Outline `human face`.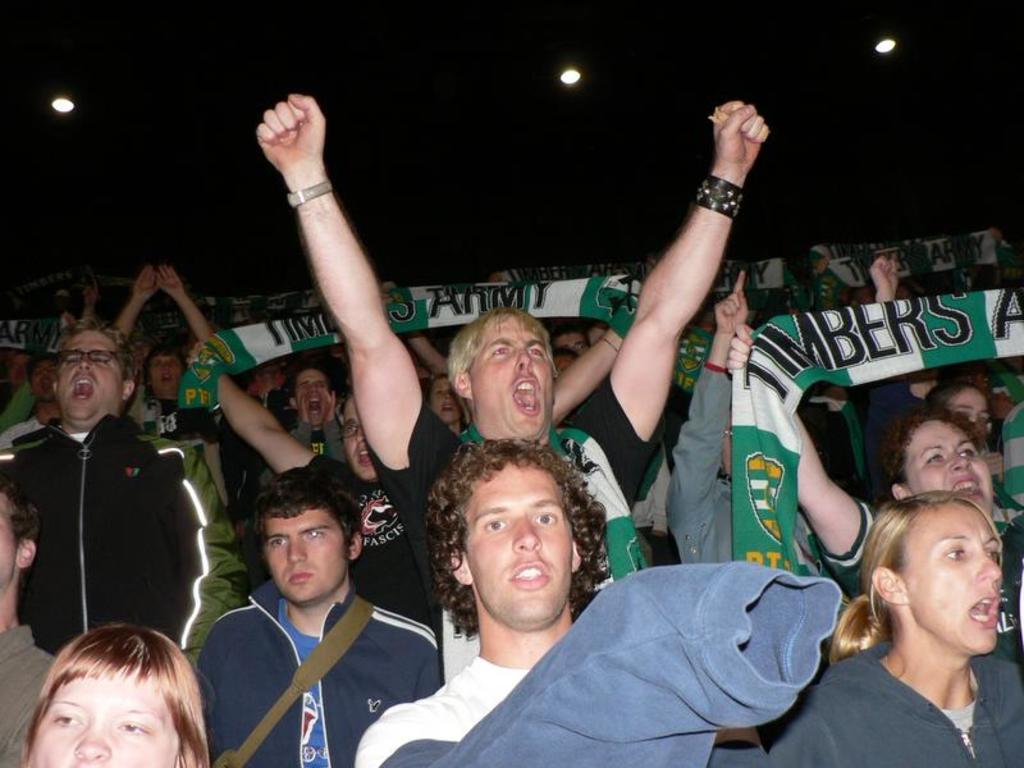
Outline: Rect(908, 421, 995, 497).
